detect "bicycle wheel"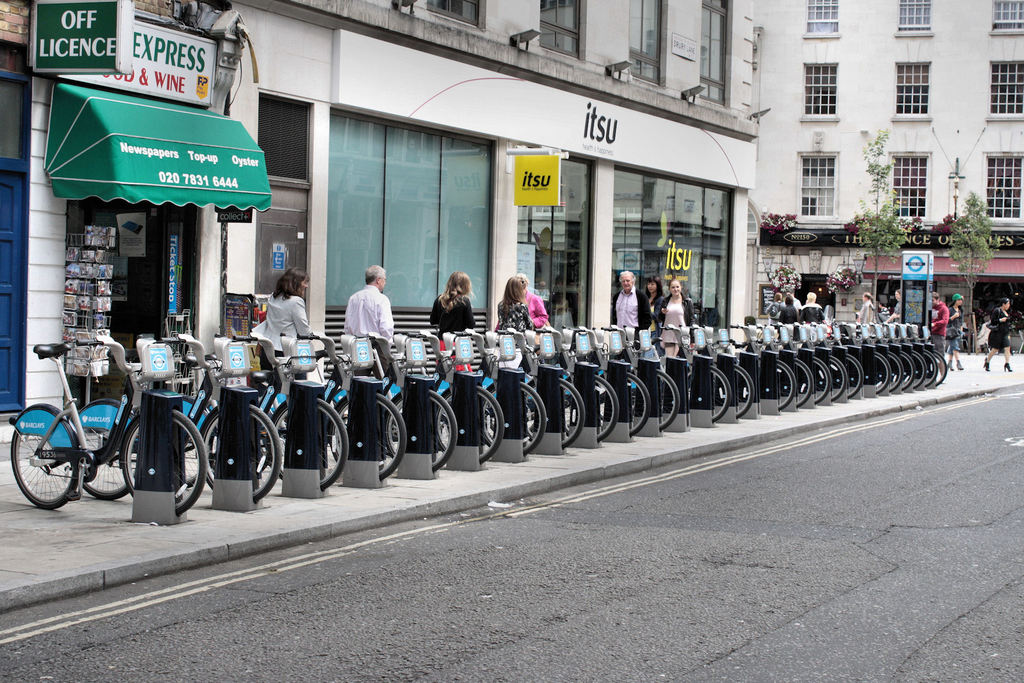
13,415,74,507
